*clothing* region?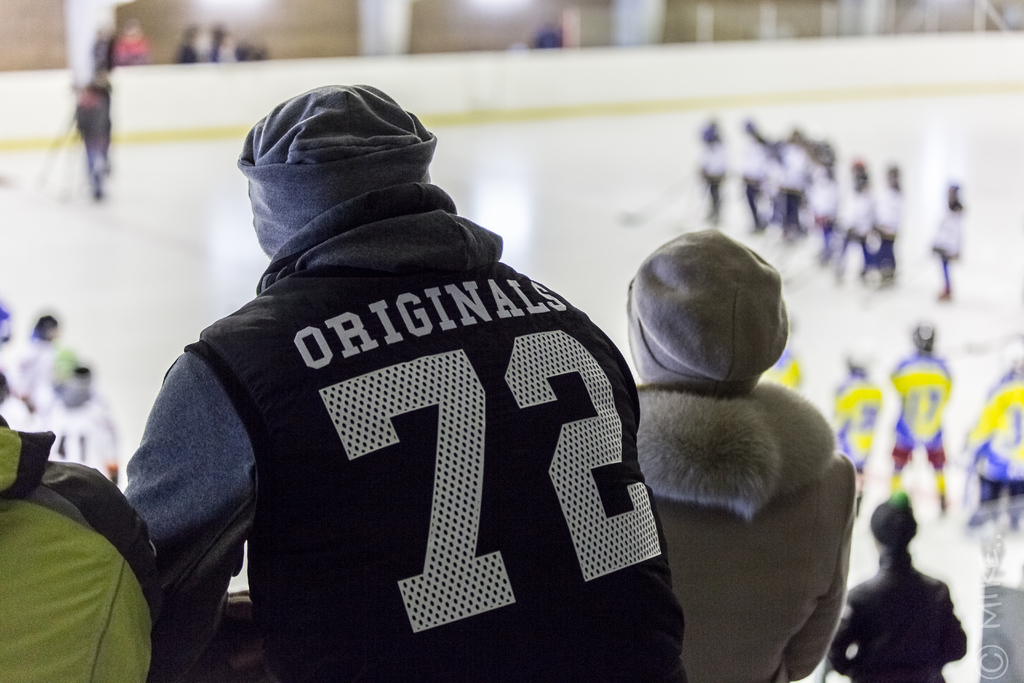
Rect(116, 176, 676, 661)
